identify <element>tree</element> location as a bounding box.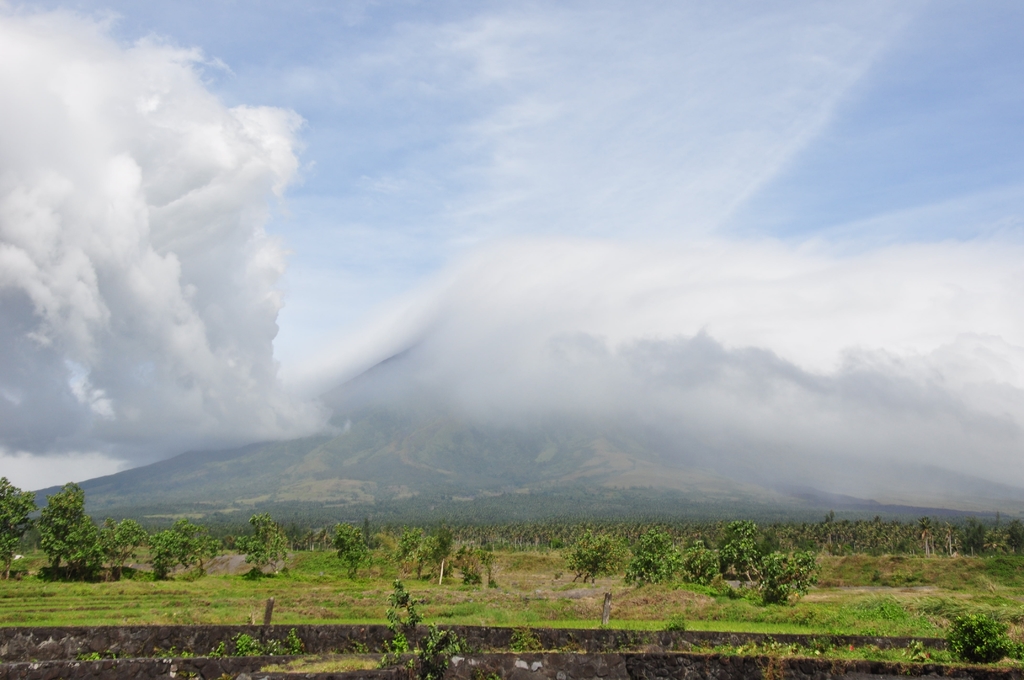
67 514 104 576.
